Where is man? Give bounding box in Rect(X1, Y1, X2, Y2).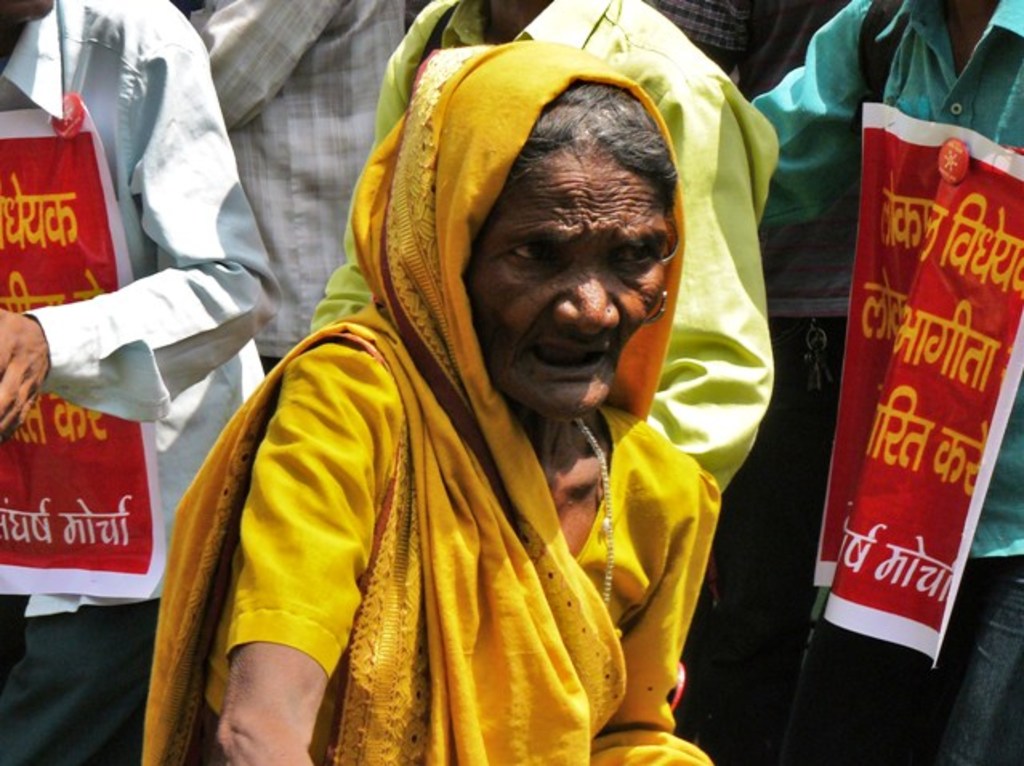
Rect(187, 0, 405, 377).
